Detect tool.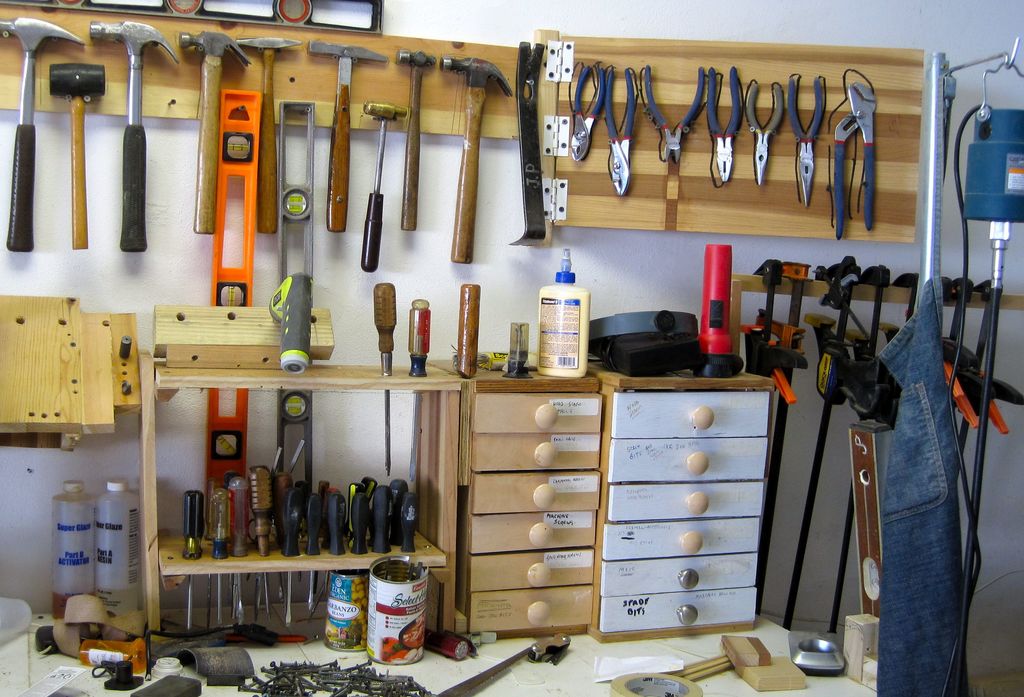
Detected at locate(85, 24, 179, 254).
